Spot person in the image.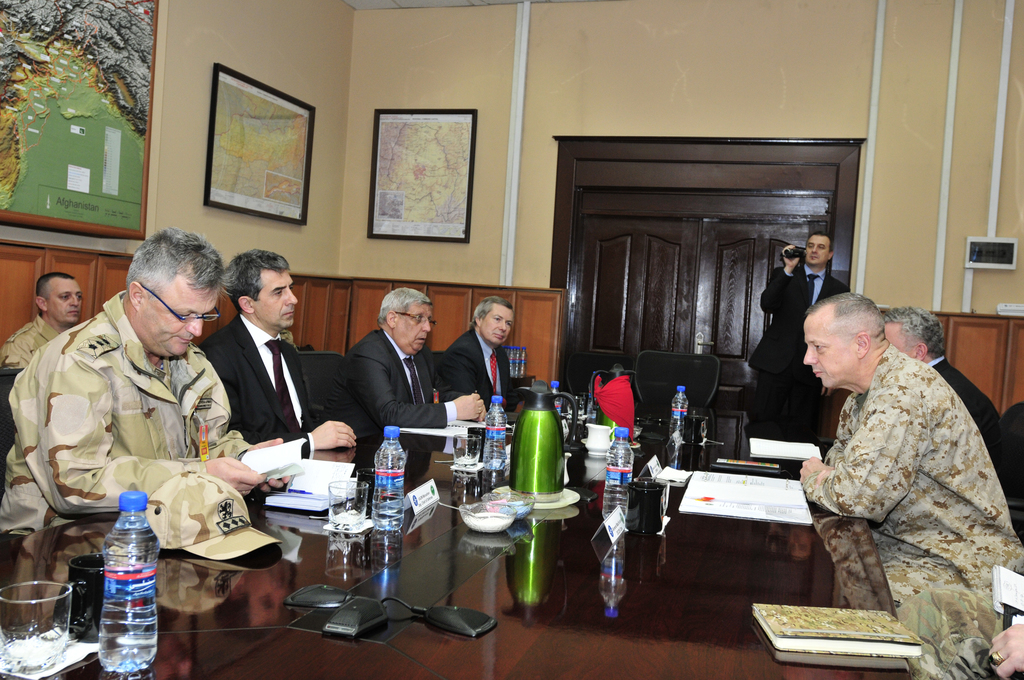
person found at x1=748 y1=229 x2=844 y2=455.
